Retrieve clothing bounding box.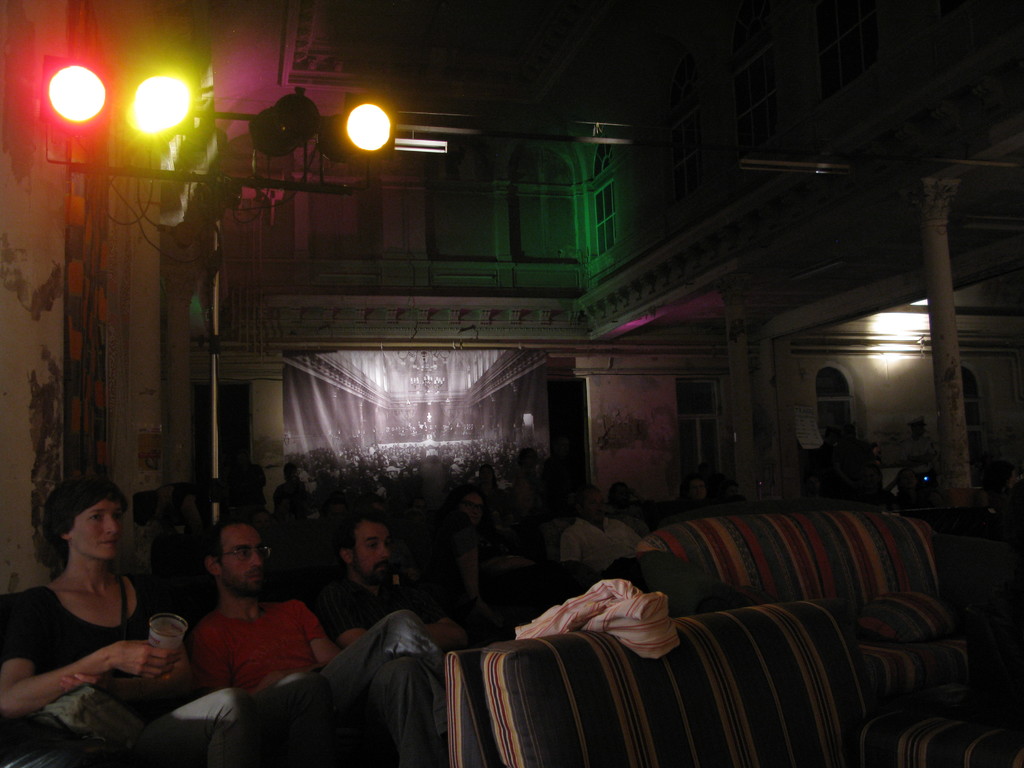
Bounding box: <region>0, 584, 168, 673</region>.
